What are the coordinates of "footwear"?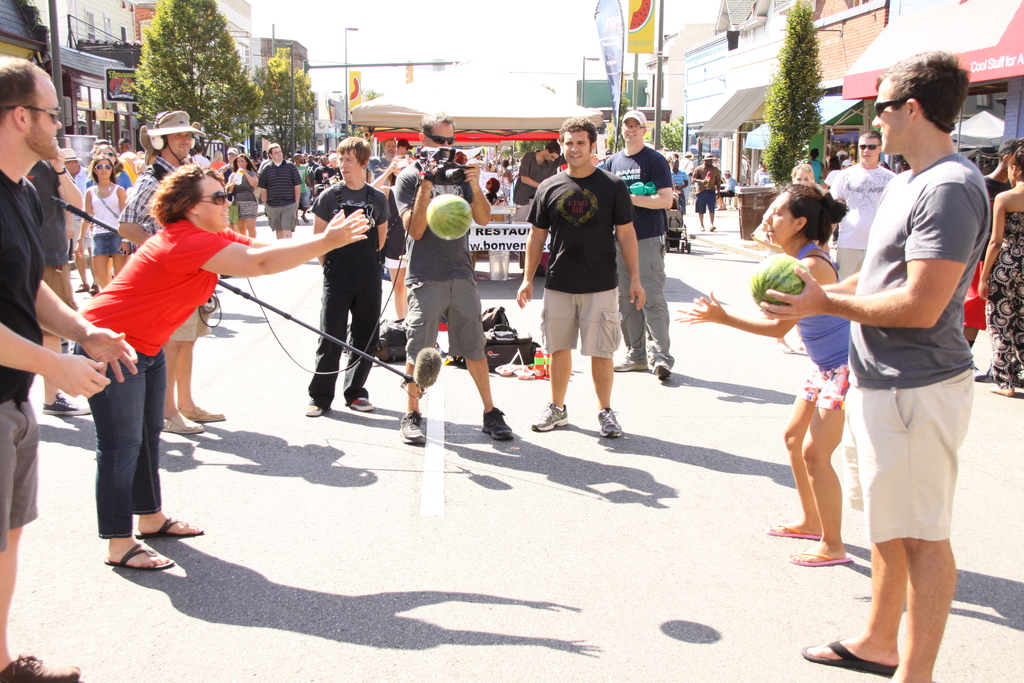
(left=595, top=409, right=623, bottom=440).
